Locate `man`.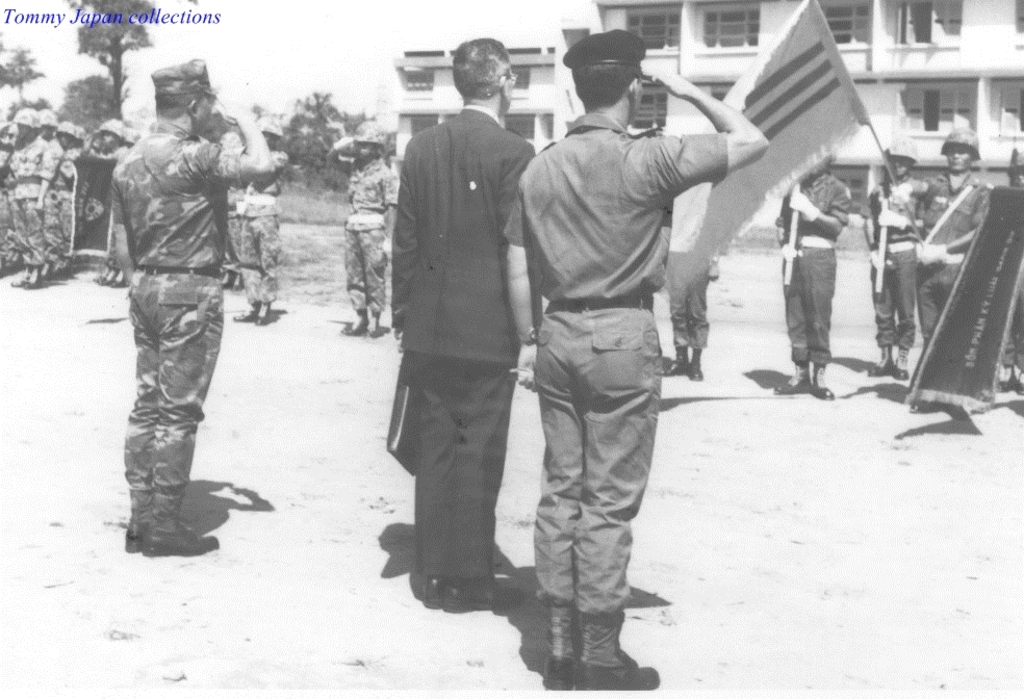
Bounding box: <region>108, 48, 281, 555</region>.
